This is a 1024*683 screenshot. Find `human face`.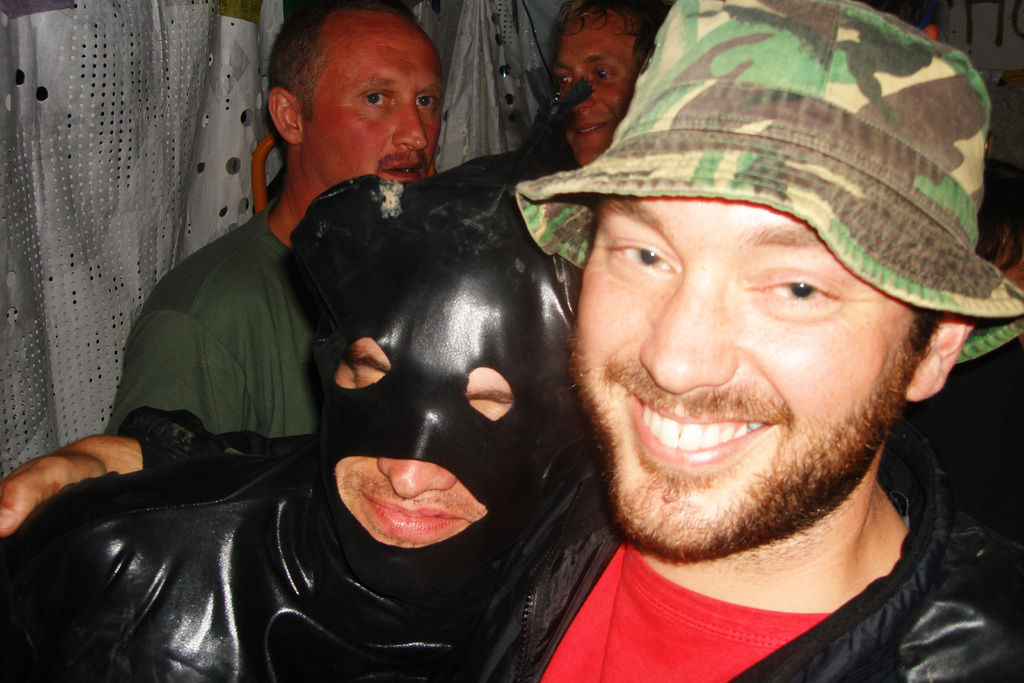
Bounding box: {"left": 316, "top": 231, "right": 573, "bottom": 582}.
